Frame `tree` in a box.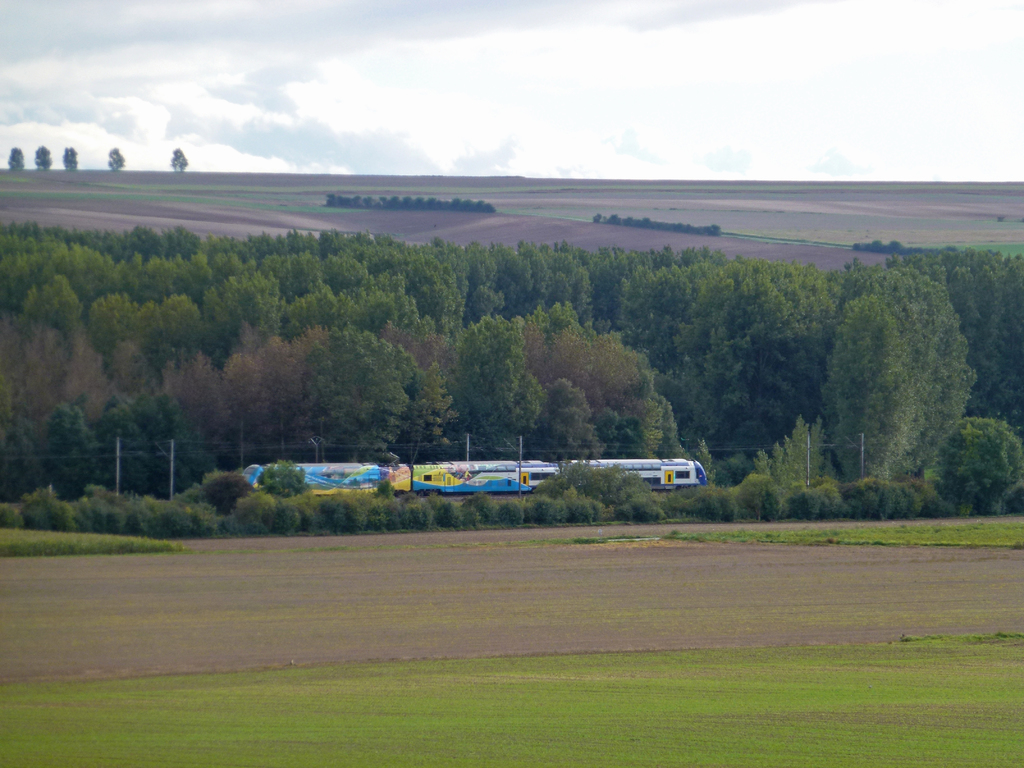
x1=641, y1=218, x2=649, y2=227.
